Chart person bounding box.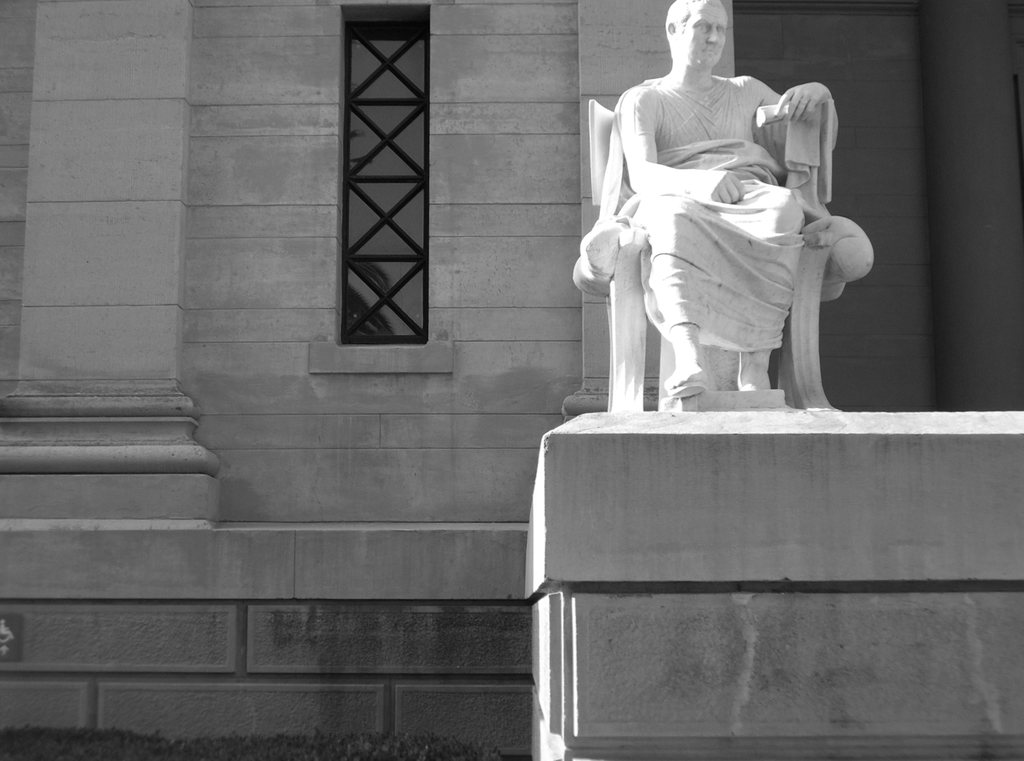
Charted: rect(586, 14, 870, 453).
